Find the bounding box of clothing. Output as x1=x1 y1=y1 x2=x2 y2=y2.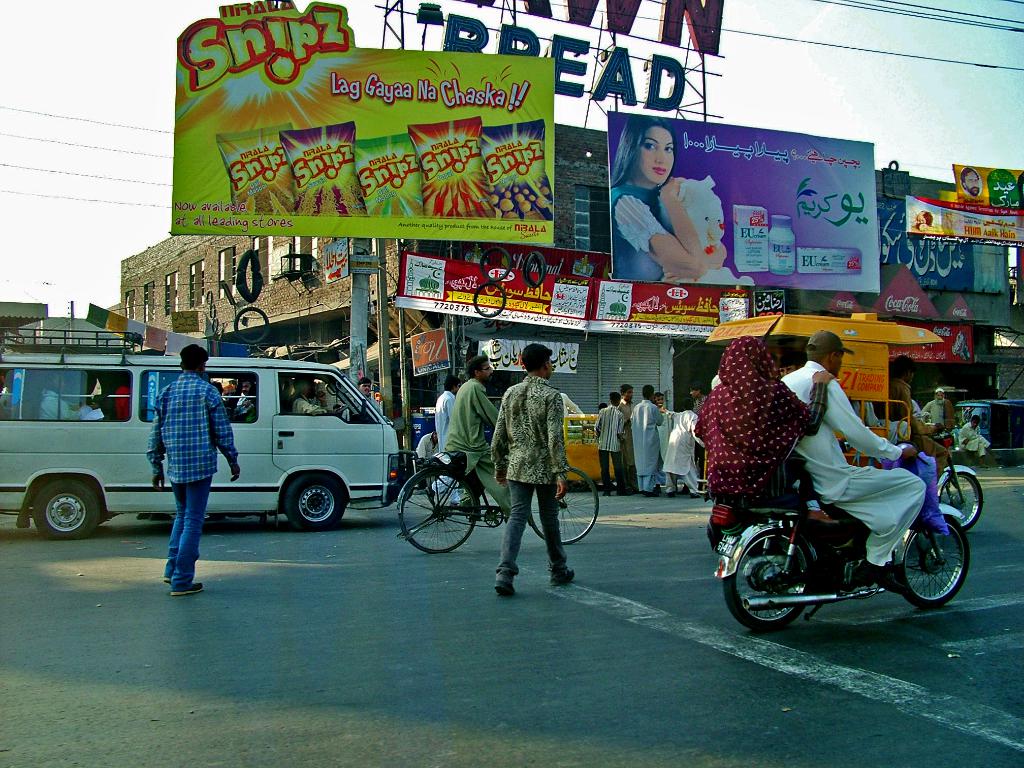
x1=695 y1=334 x2=810 y2=506.
